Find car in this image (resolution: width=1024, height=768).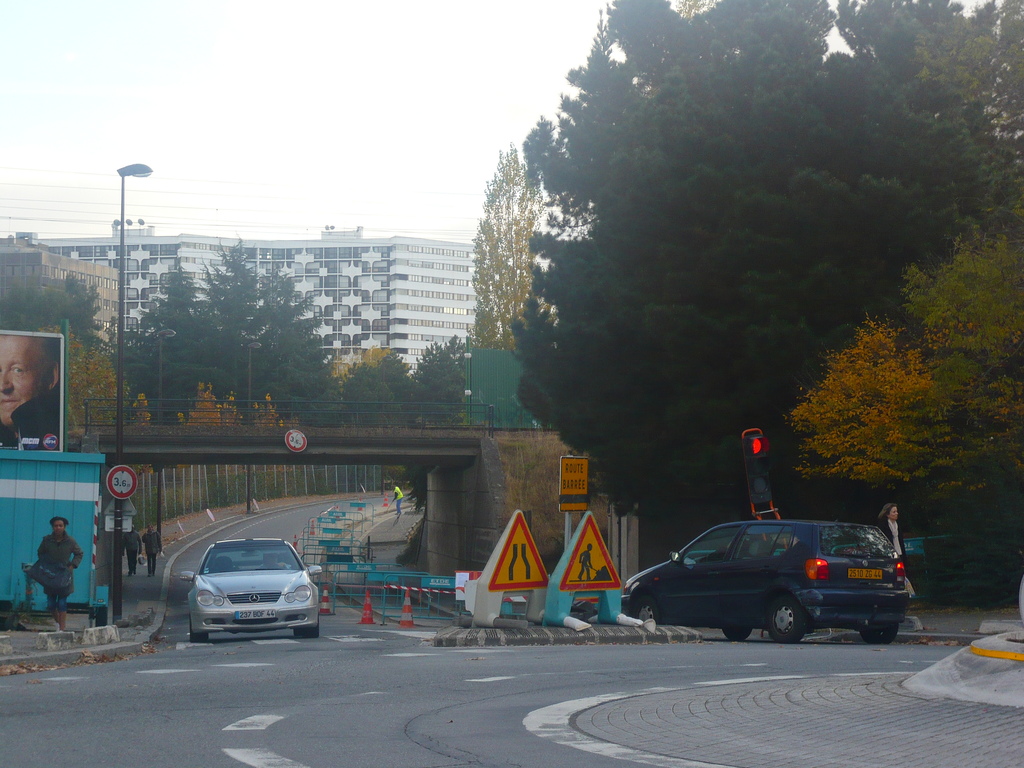
<box>180,540,322,643</box>.
